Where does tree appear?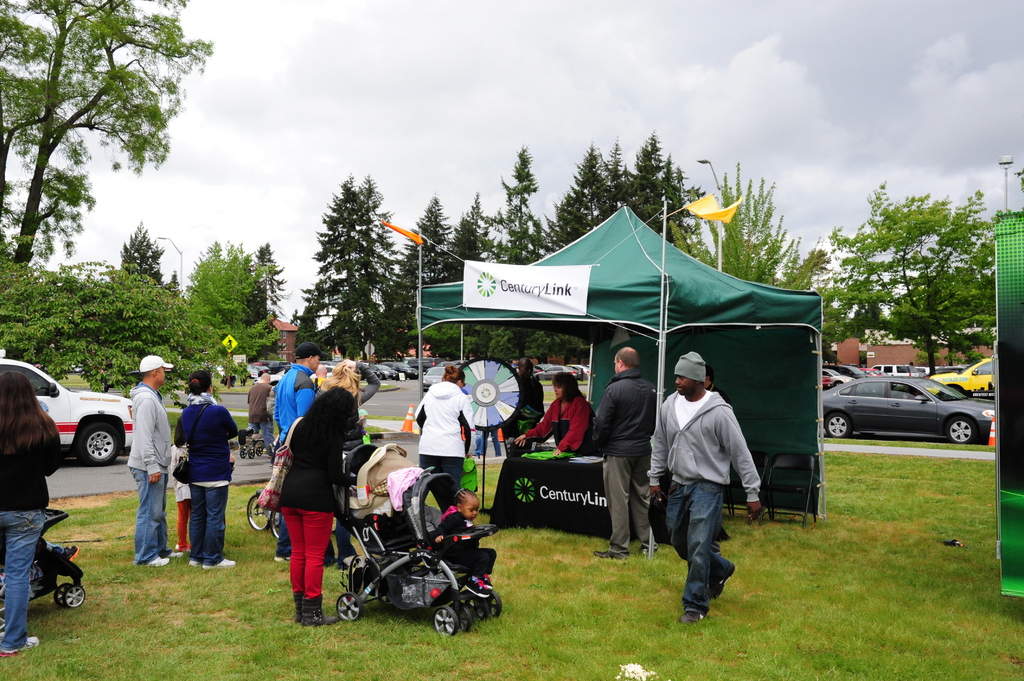
Appears at 166/266/188/303.
